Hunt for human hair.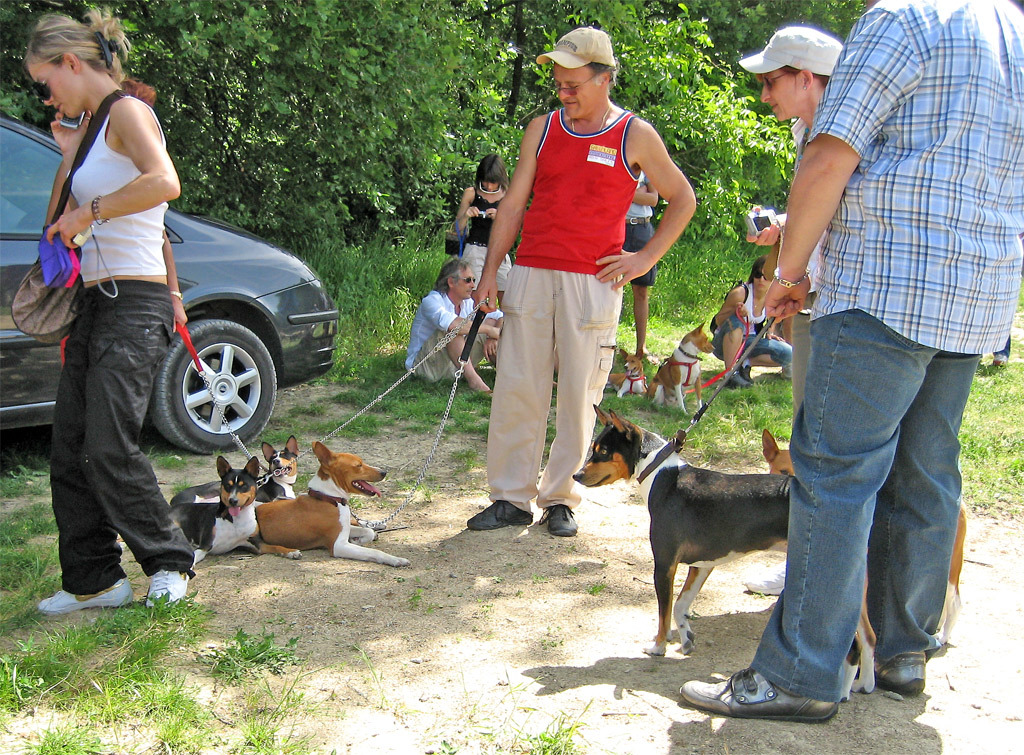
Hunted down at (473, 152, 510, 193).
